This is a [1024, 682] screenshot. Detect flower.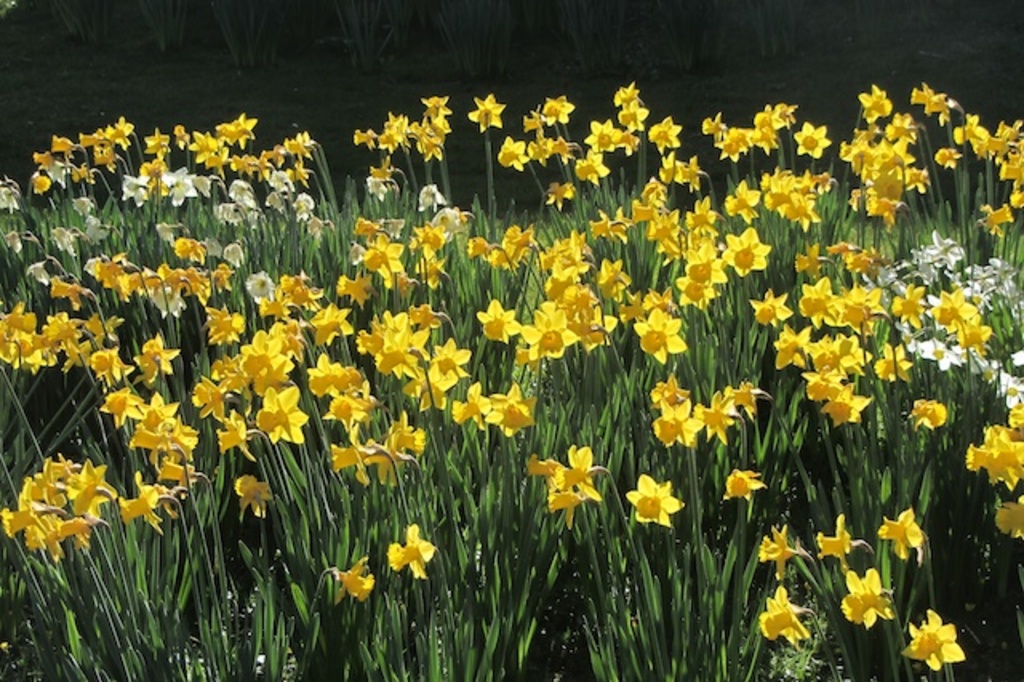
BBox(752, 528, 798, 576).
